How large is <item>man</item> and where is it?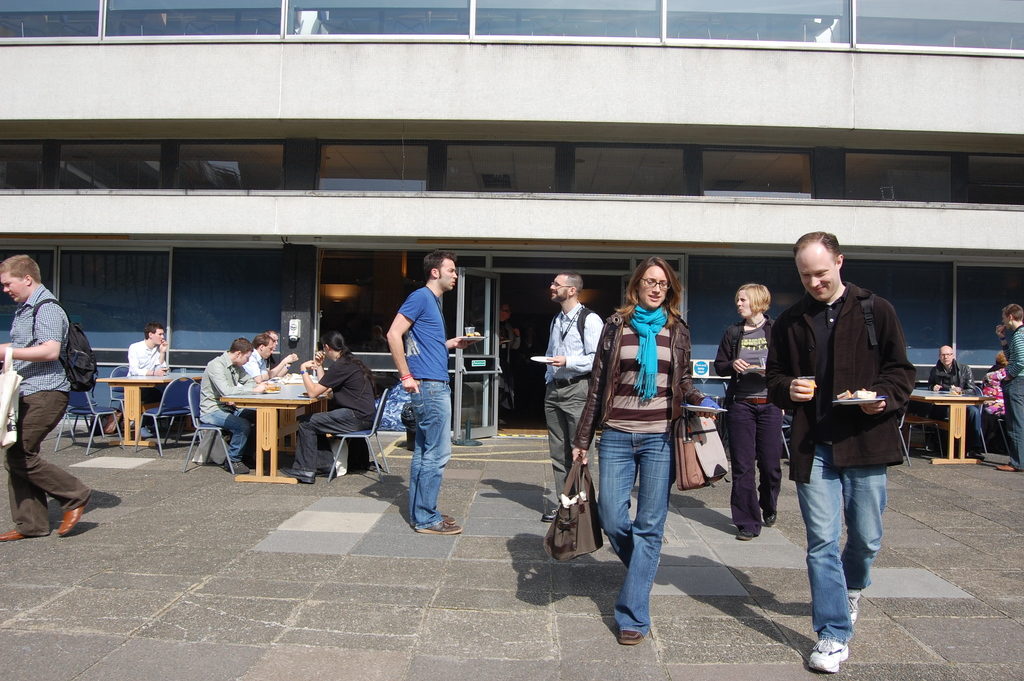
Bounding box: x1=199, y1=339, x2=275, y2=474.
